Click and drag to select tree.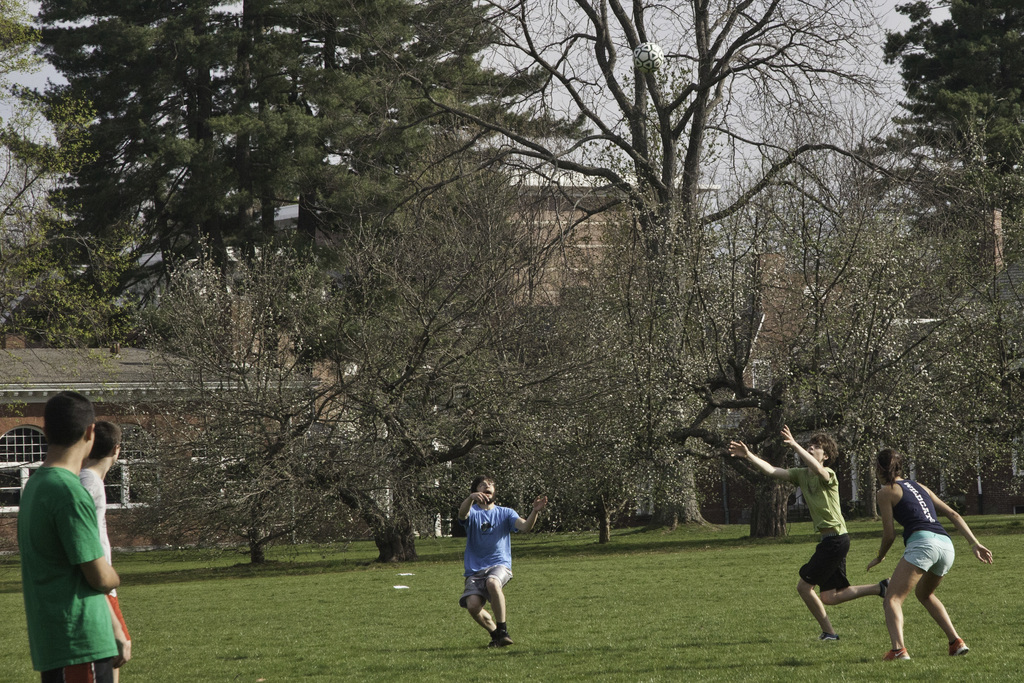
Selection: box=[0, 0, 149, 345].
